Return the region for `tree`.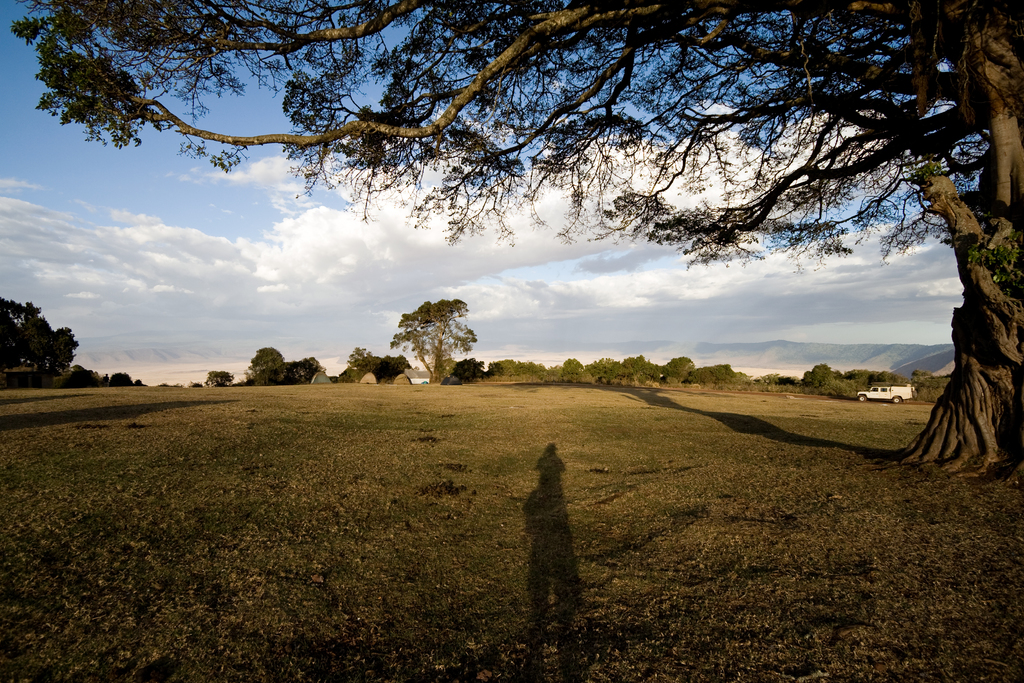
bbox=[14, 2, 1022, 477].
